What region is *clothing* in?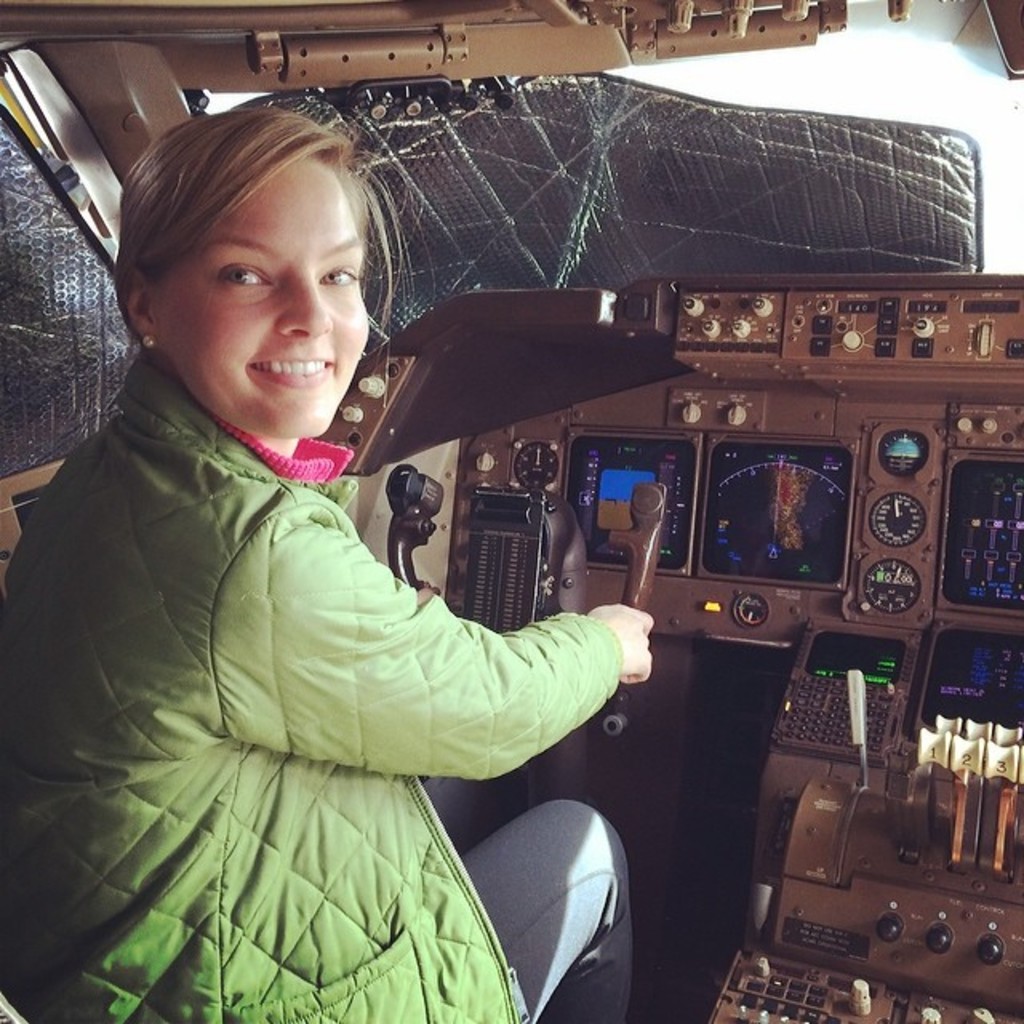
{"left": 0, "top": 238, "right": 574, "bottom": 995}.
